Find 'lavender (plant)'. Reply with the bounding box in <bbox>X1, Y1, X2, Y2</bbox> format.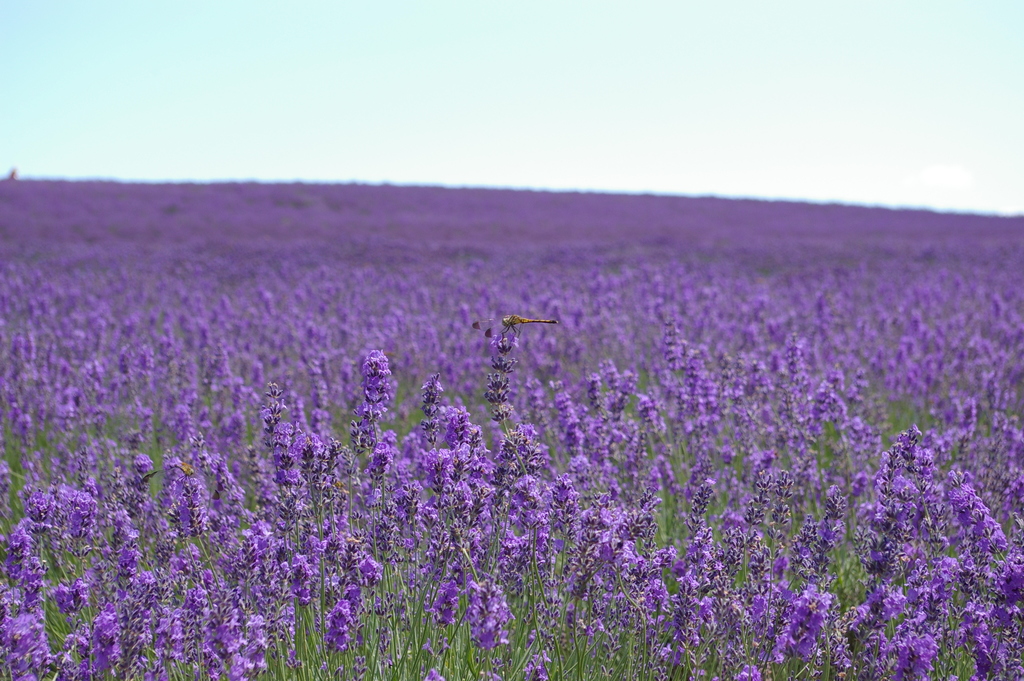
<bbox>948, 480, 1008, 568</bbox>.
